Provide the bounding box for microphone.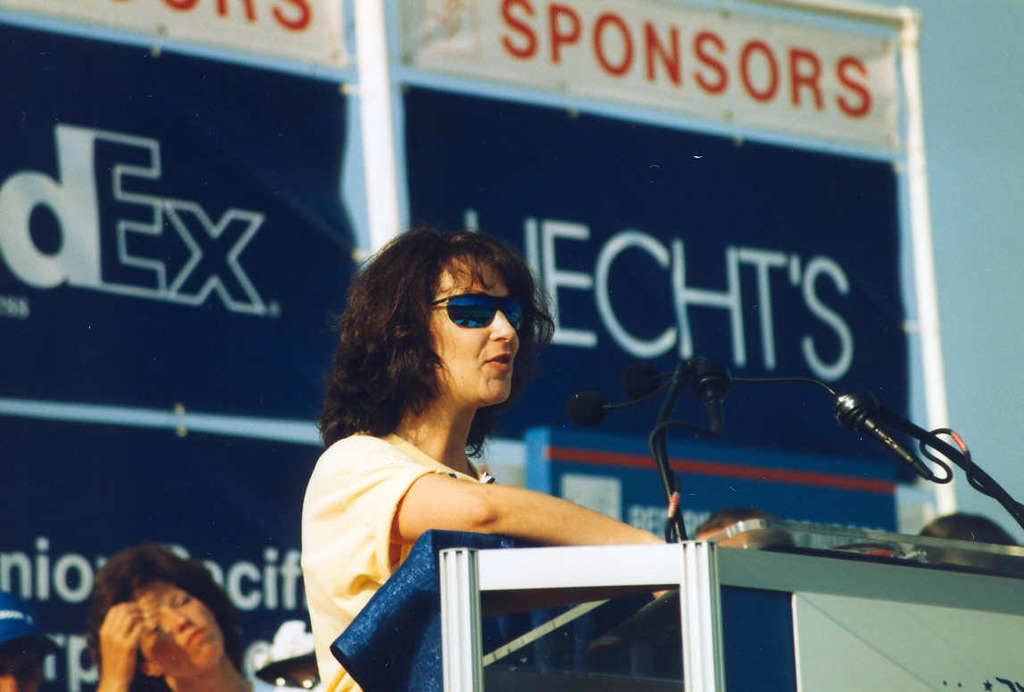
(left=554, top=375, right=668, bottom=427).
